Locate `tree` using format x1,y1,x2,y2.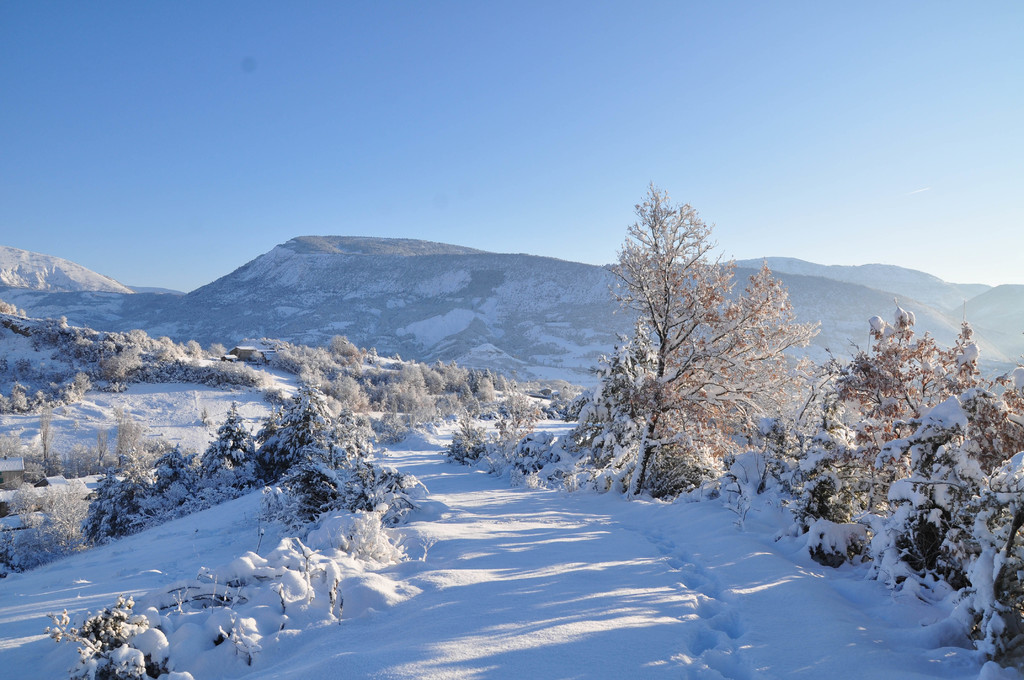
575,178,829,525.
